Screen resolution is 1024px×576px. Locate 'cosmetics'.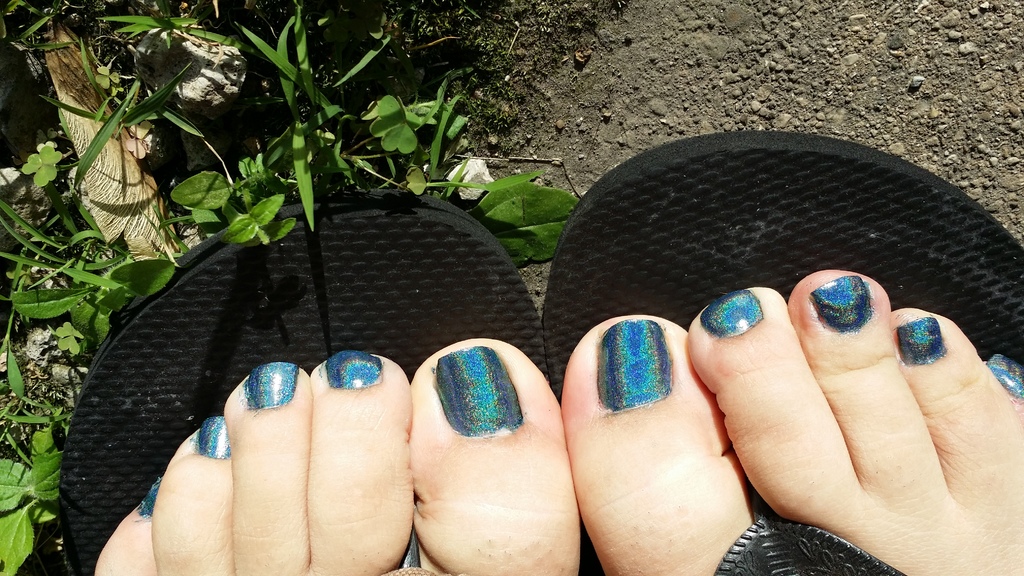
<bbox>242, 365, 294, 410</bbox>.
